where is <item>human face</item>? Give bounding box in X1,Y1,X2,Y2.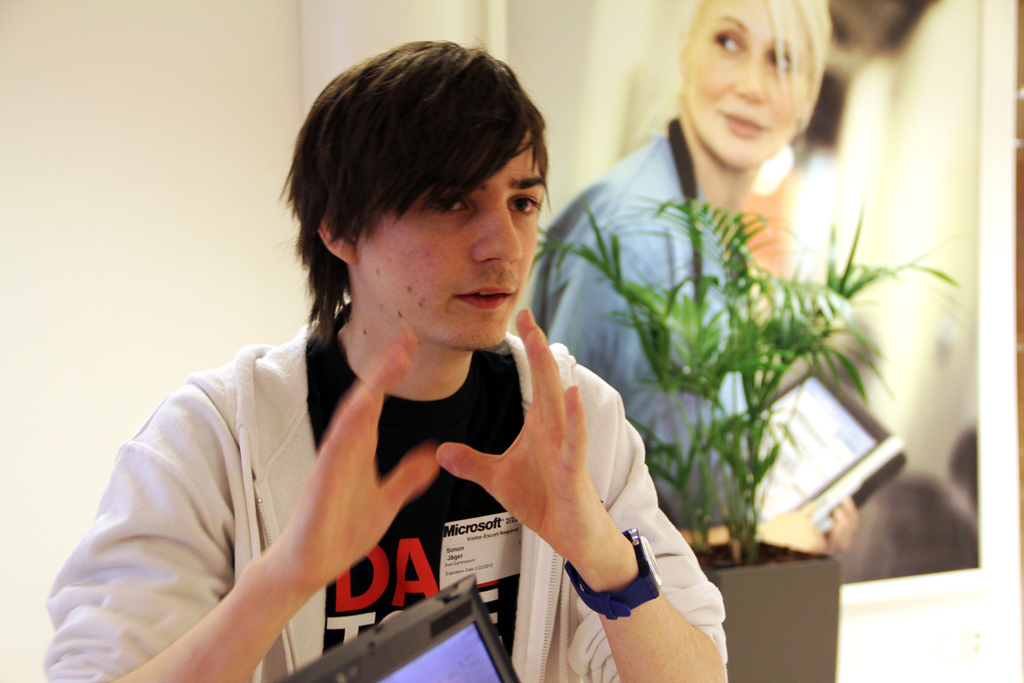
690,0,807,169.
